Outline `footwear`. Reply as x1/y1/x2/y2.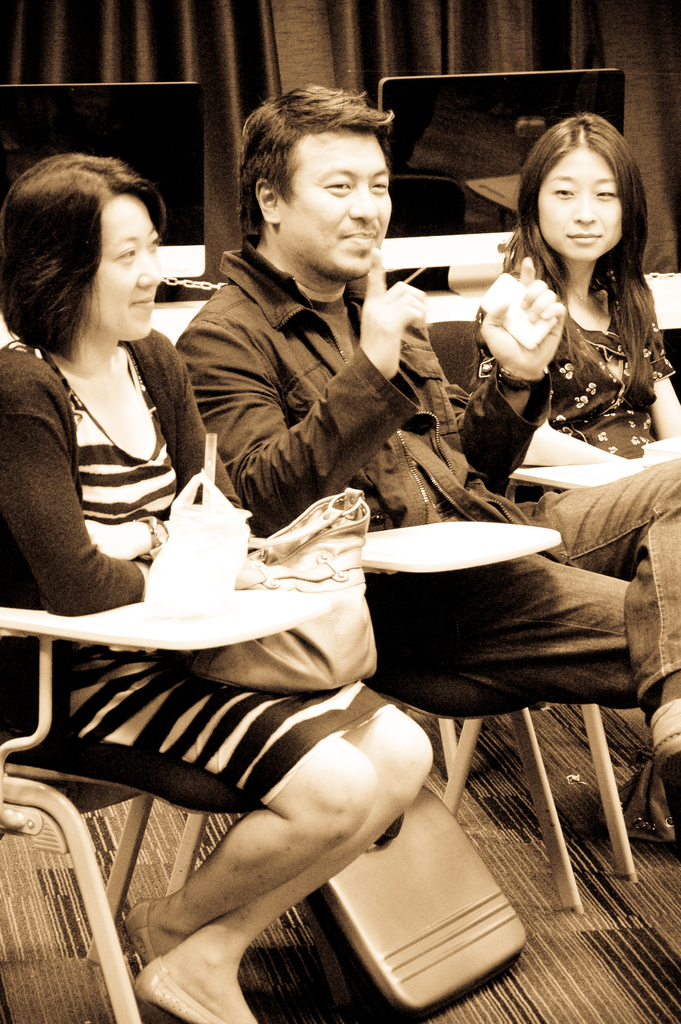
124/955/256/1023.
